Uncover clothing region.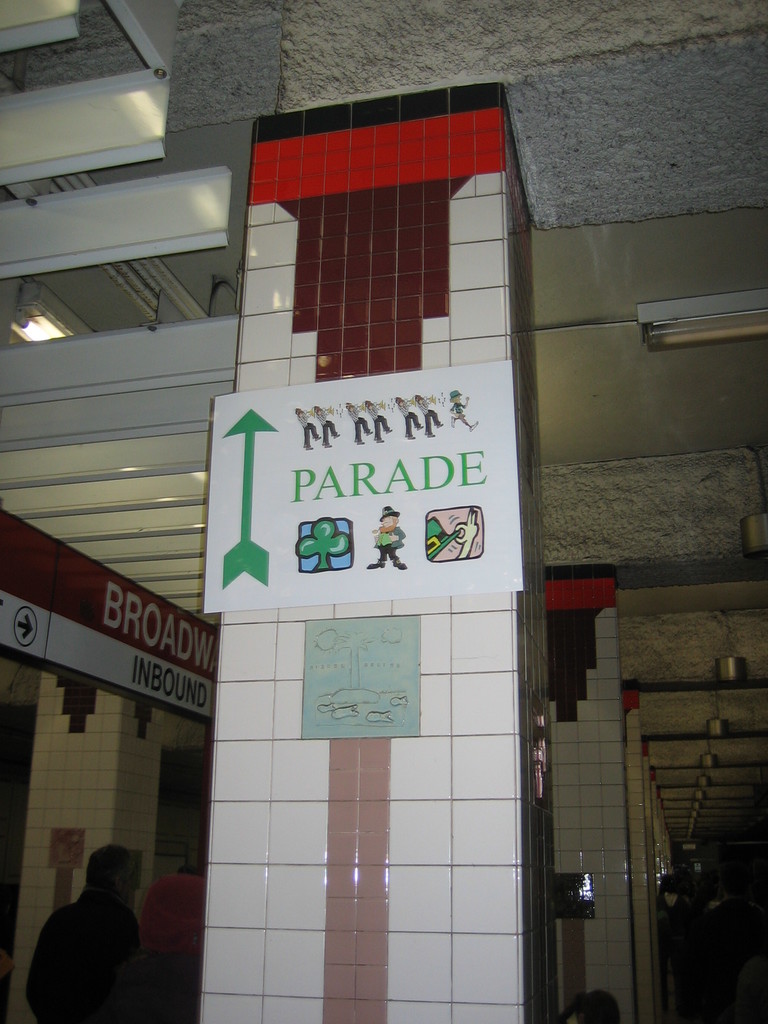
Uncovered: x1=374, y1=526, x2=403, y2=563.
